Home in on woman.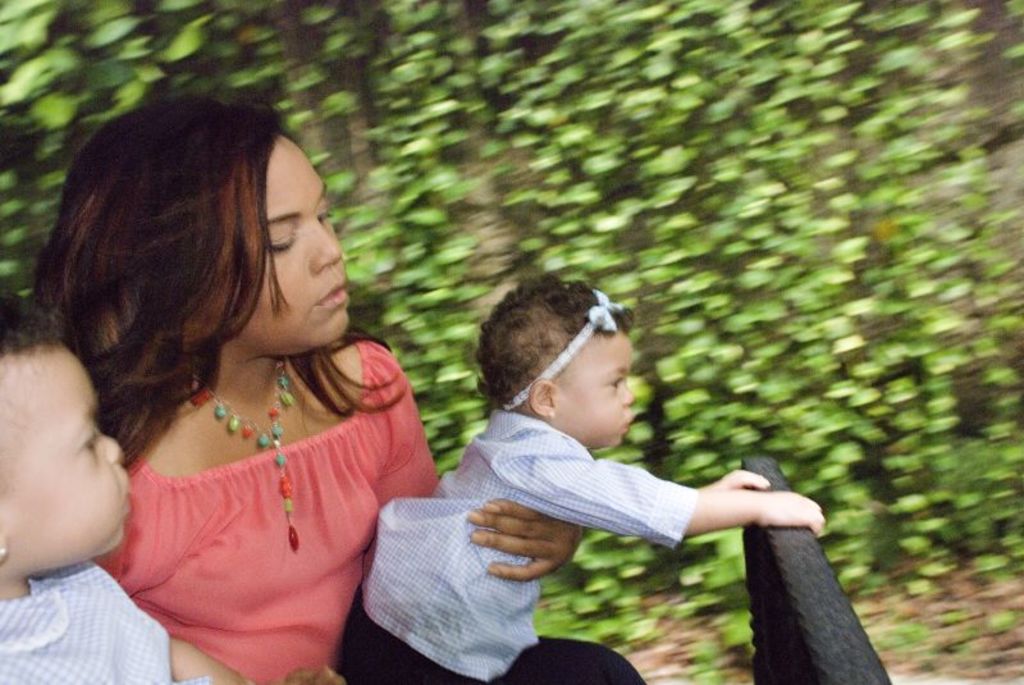
Homed in at select_region(14, 100, 457, 680).
